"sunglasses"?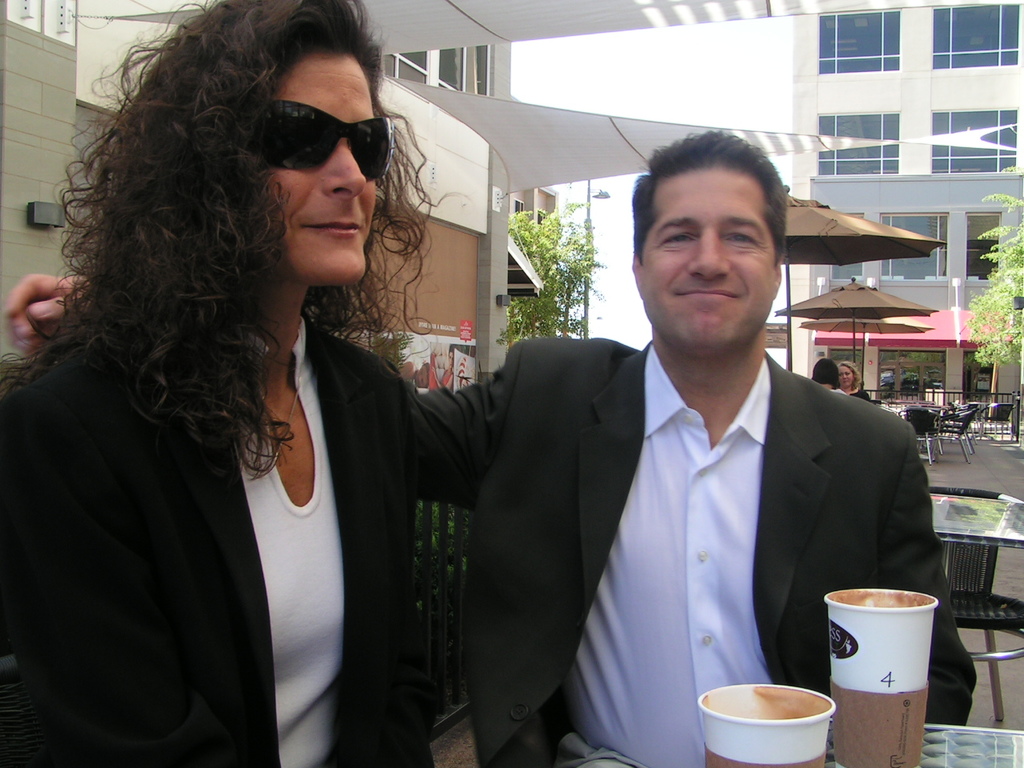
(left=249, top=95, right=398, bottom=182)
